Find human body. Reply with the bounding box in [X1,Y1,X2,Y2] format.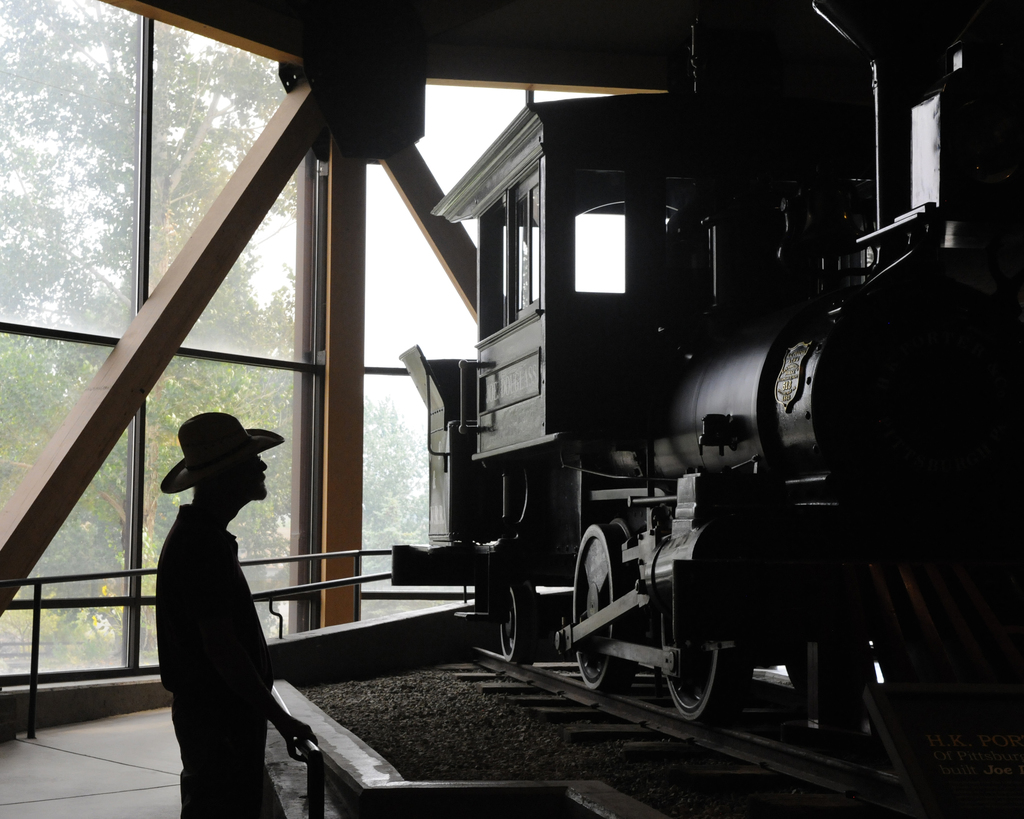
[140,363,273,804].
